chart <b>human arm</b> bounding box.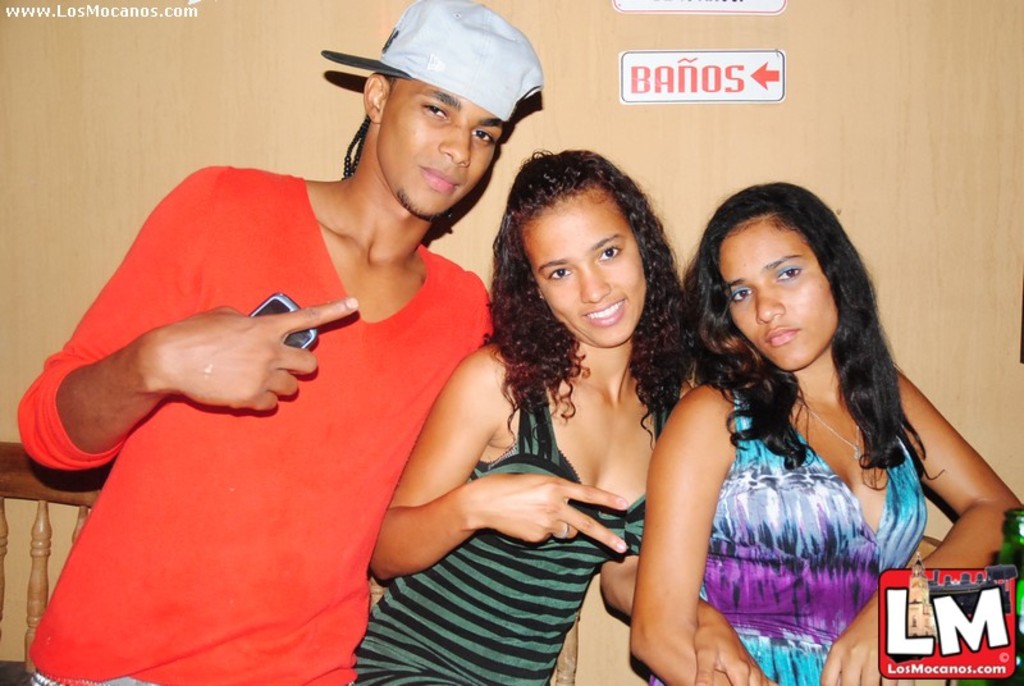
Charted: rect(18, 177, 361, 471).
